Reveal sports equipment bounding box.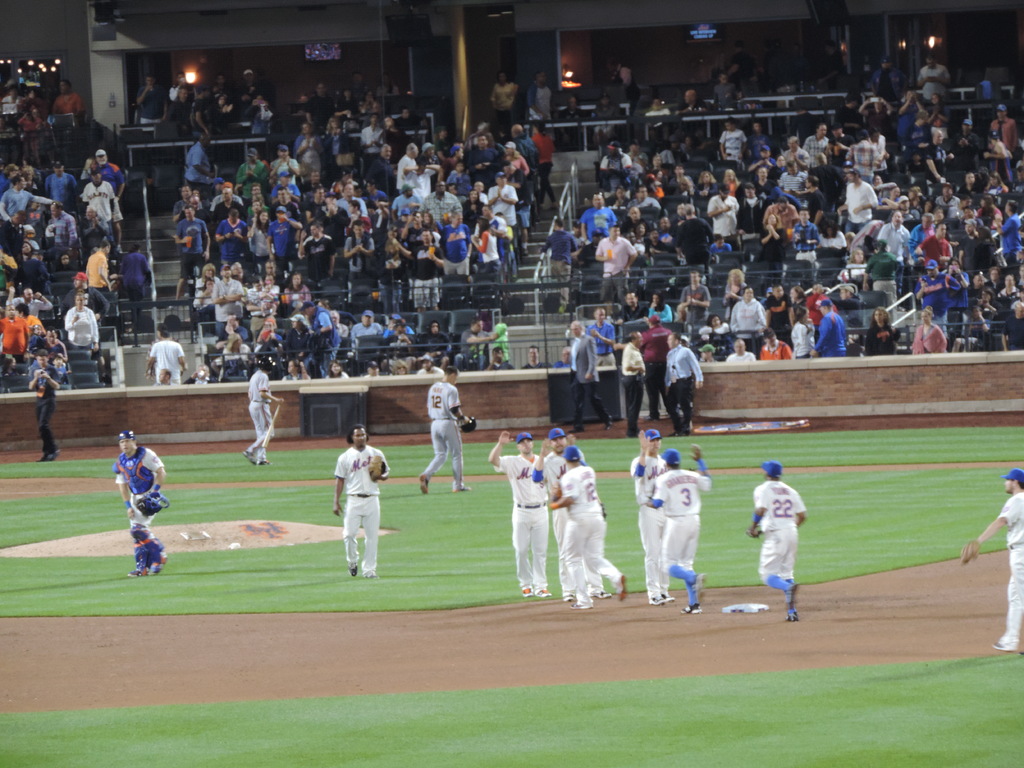
Revealed: left=119, top=429, right=137, bottom=445.
